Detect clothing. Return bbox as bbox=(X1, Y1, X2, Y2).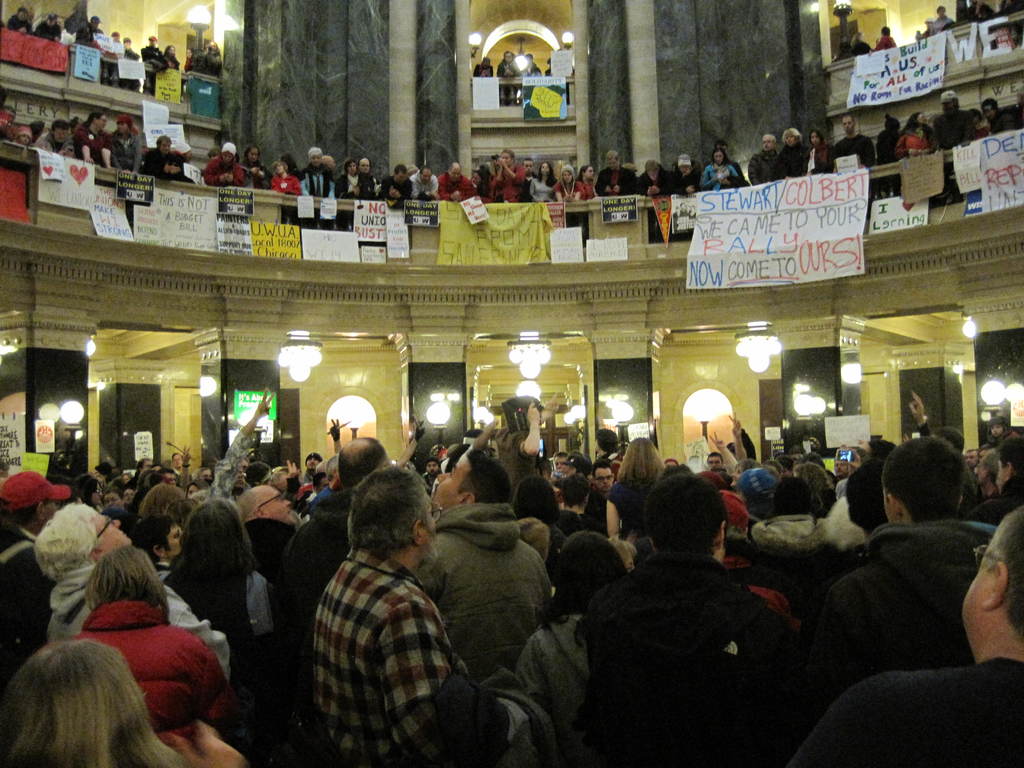
bbox=(581, 509, 811, 744).
